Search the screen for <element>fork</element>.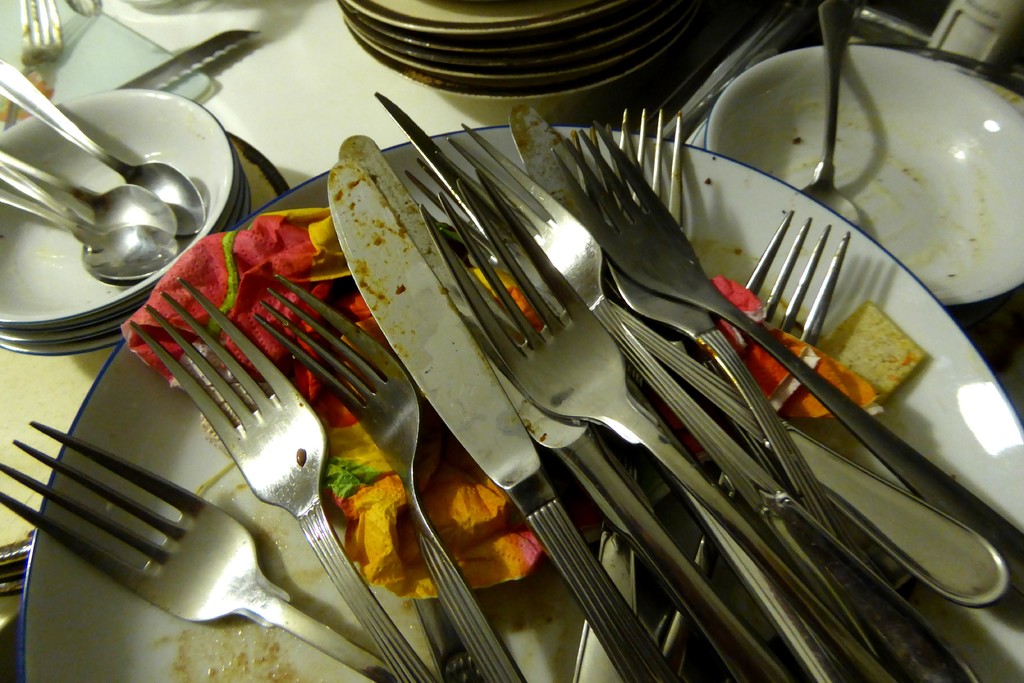
Found at <region>252, 273, 527, 682</region>.
